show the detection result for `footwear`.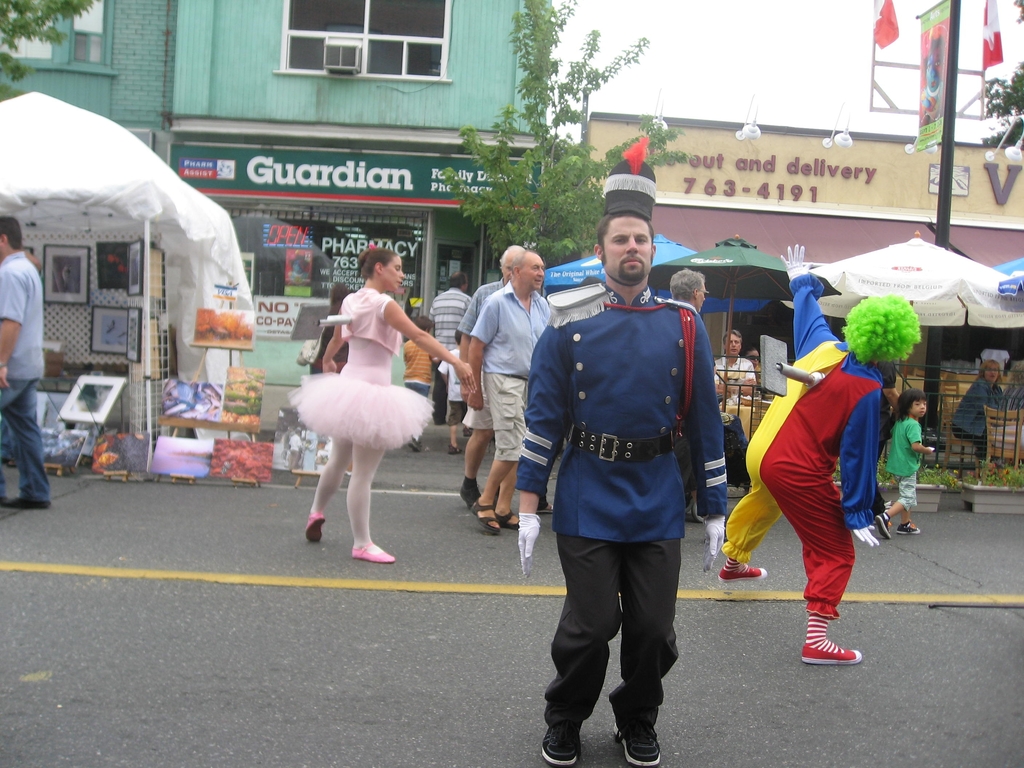
[x1=612, y1=723, x2=660, y2=759].
